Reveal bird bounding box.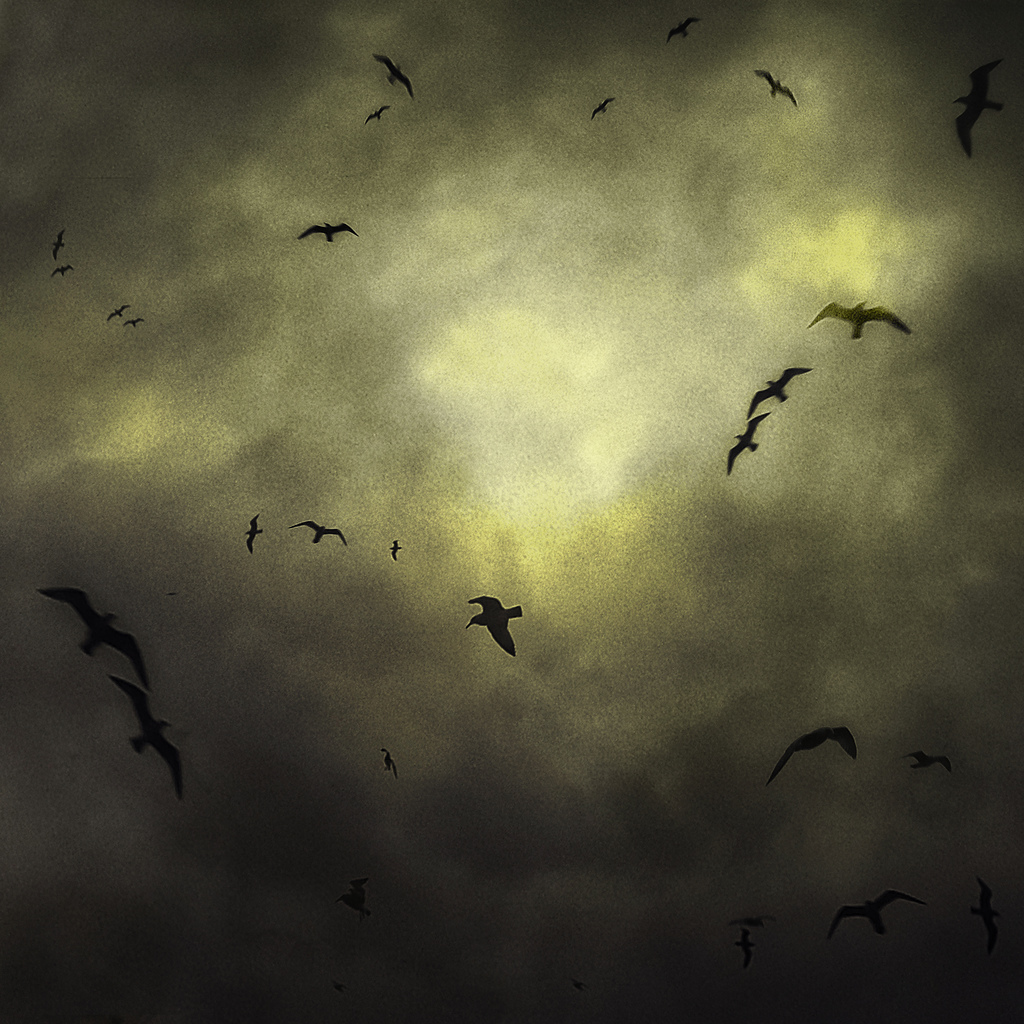
Revealed: l=981, t=880, r=1004, b=937.
